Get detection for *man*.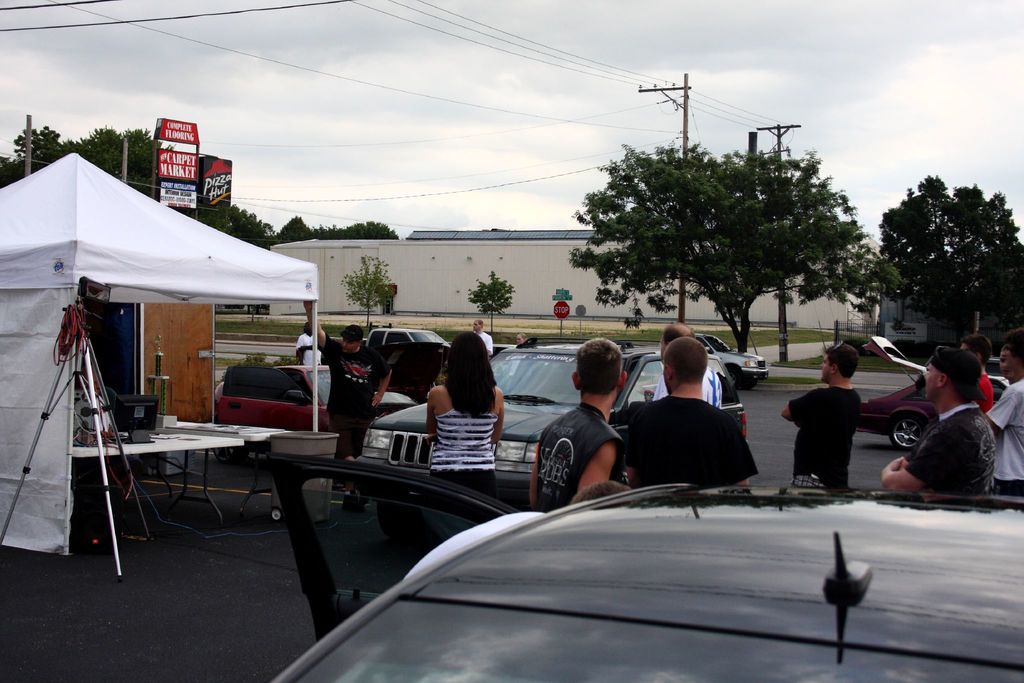
Detection: pyautogui.locateOnScreen(782, 342, 864, 491).
